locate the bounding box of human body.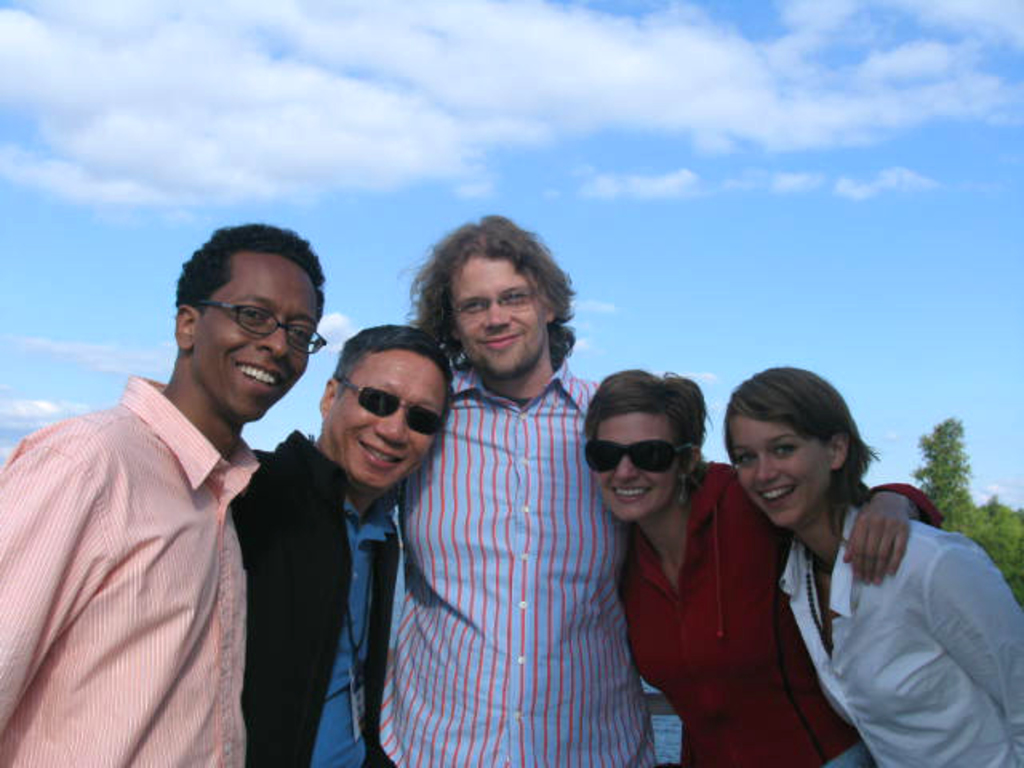
Bounding box: <box>221,426,403,766</box>.
